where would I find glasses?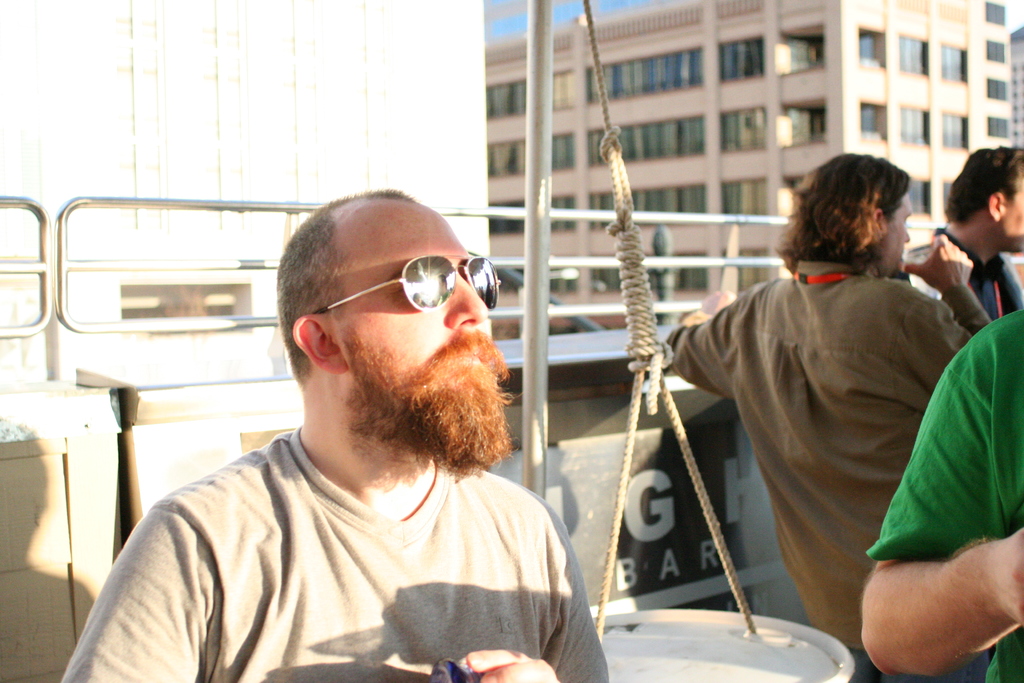
At <box>305,250,512,321</box>.
